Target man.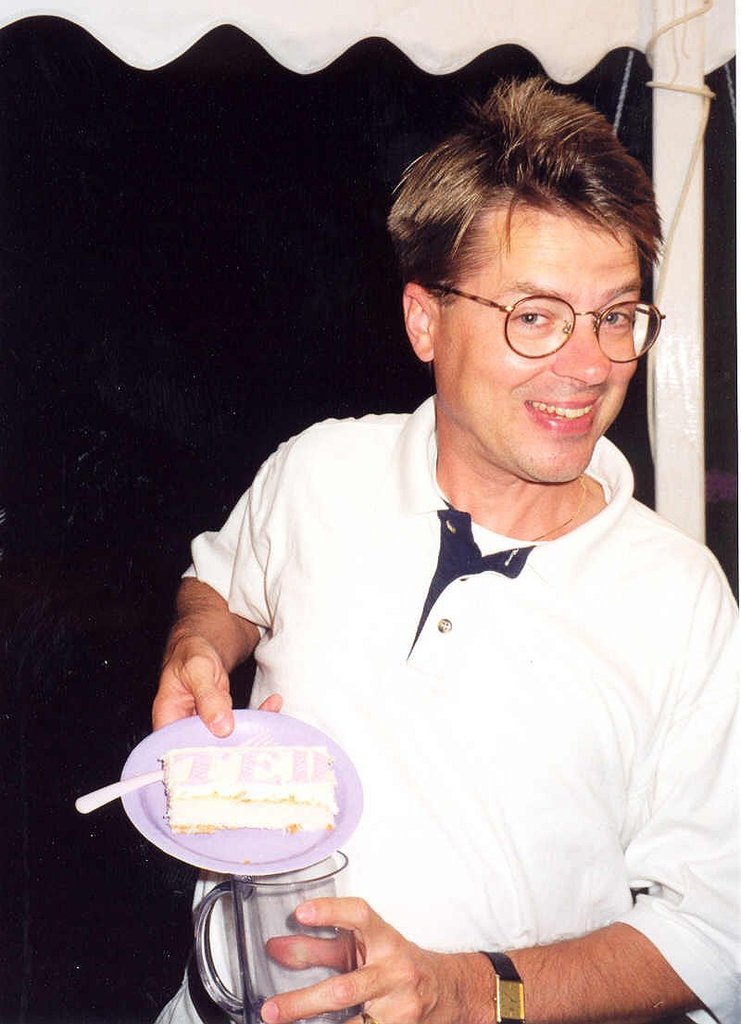
Target region: (130,84,726,1005).
